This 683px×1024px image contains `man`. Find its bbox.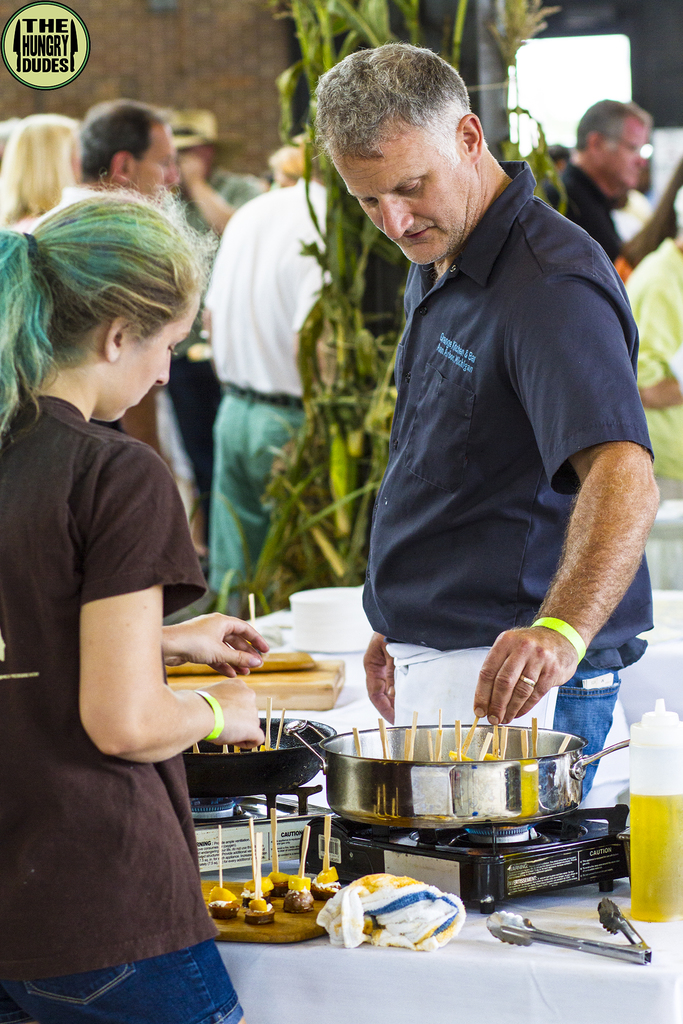
bbox=[167, 111, 264, 490].
